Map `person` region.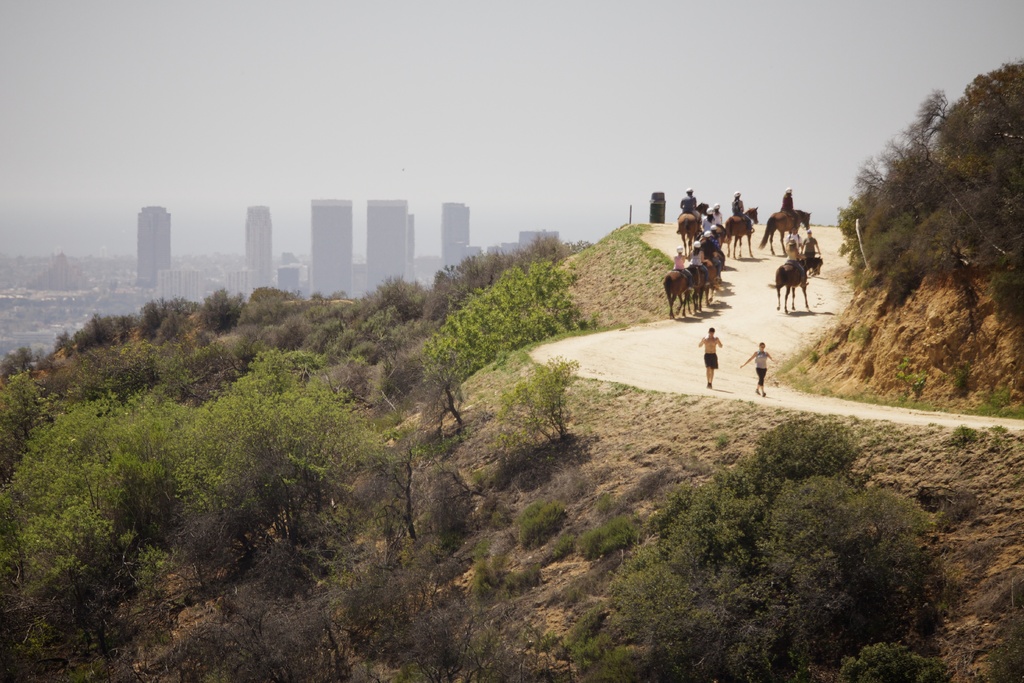
Mapped to bbox=(786, 226, 801, 249).
